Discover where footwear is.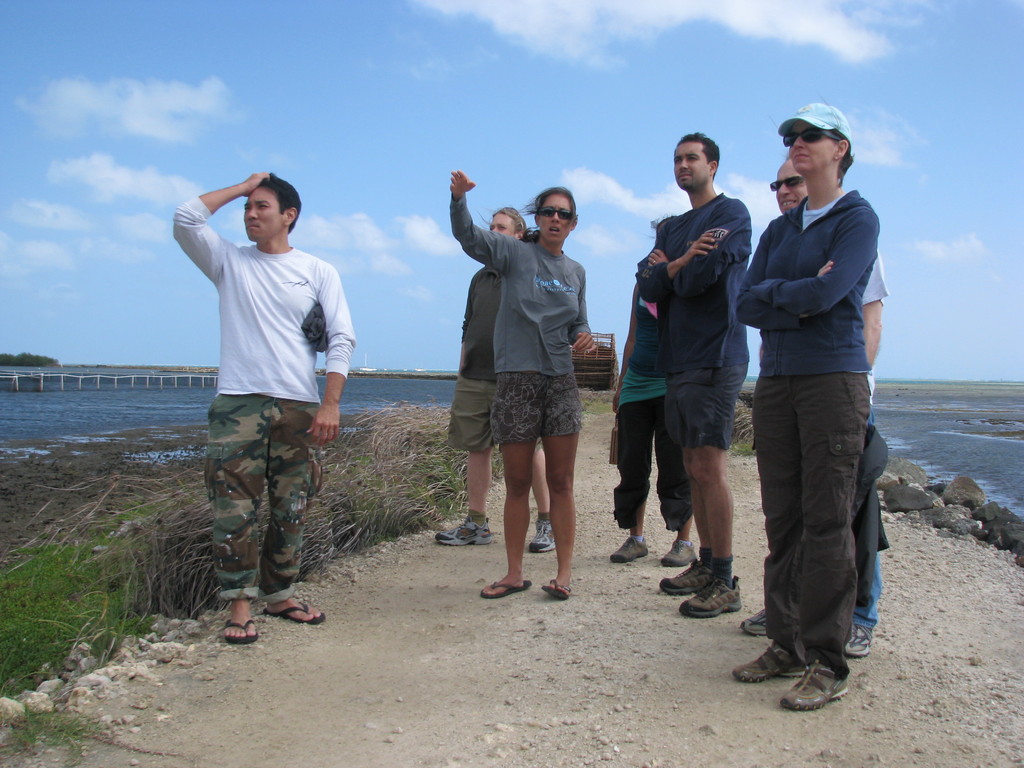
Discovered at 609,528,650,561.
